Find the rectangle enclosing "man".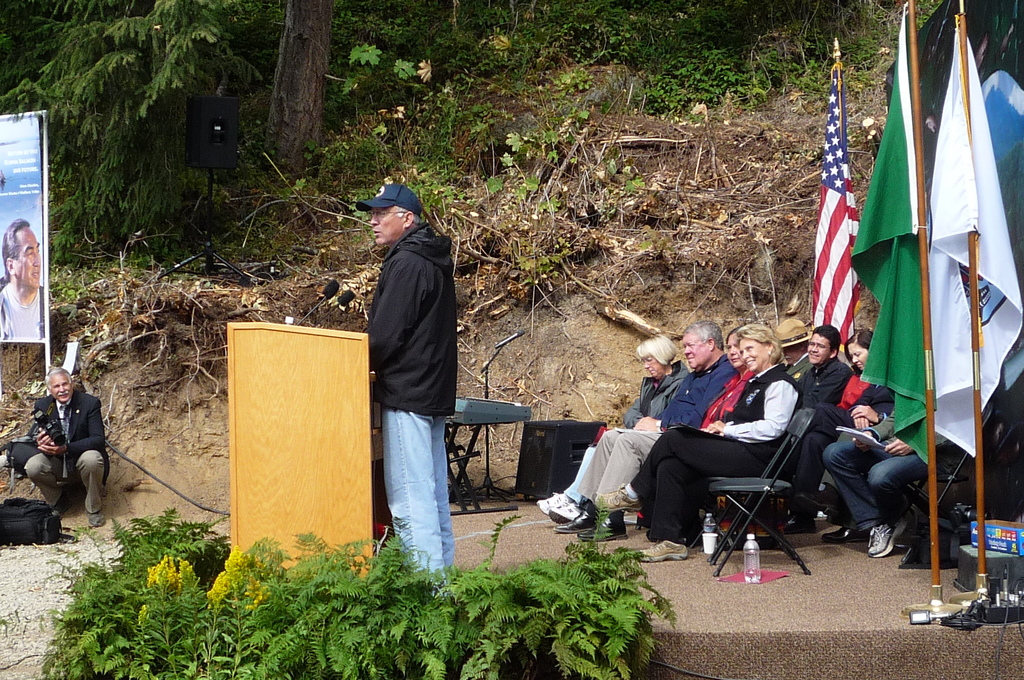
{"x1": 792, "y1": 325, "x2": 850, "y2": 460}.
